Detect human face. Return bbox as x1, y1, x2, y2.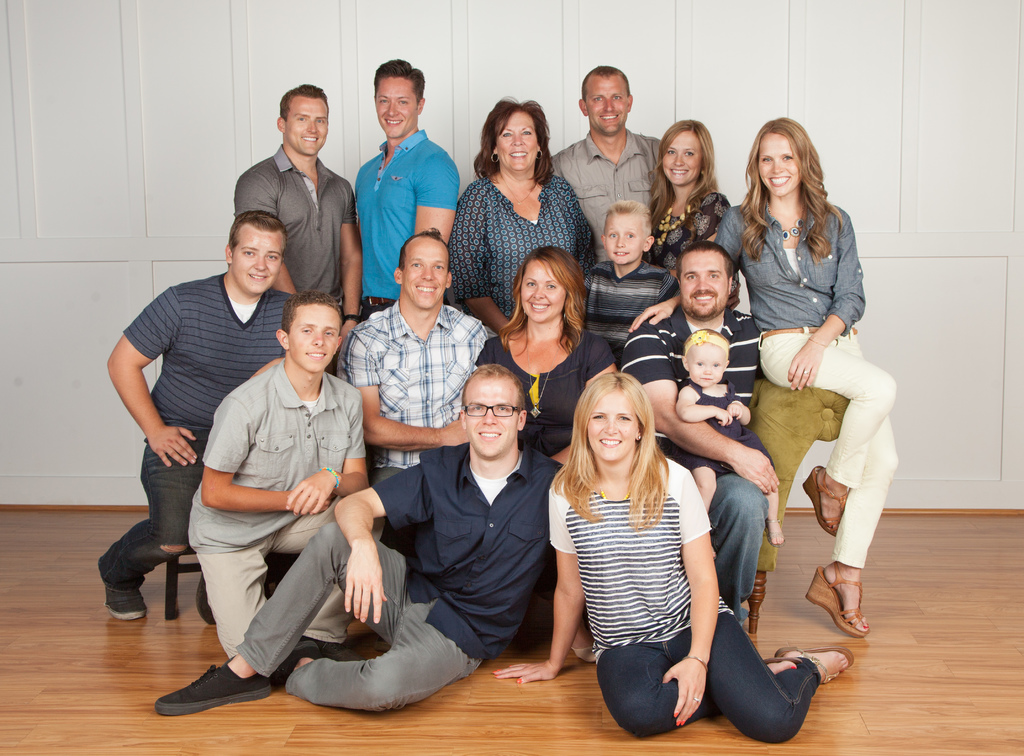
683, 253, 731, 316.
